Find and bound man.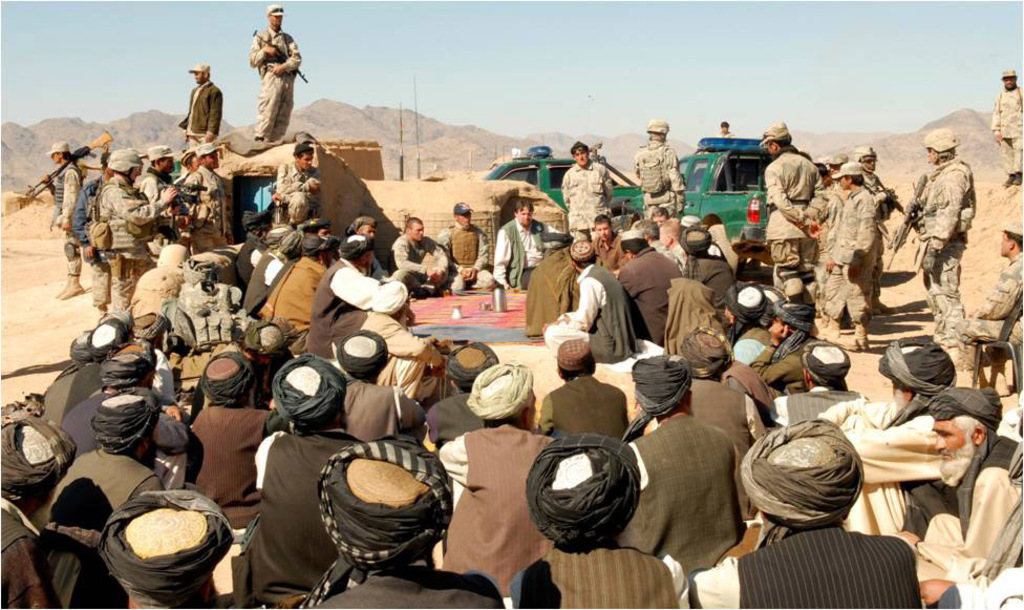
Bound: 243, 0, 301, 143.
